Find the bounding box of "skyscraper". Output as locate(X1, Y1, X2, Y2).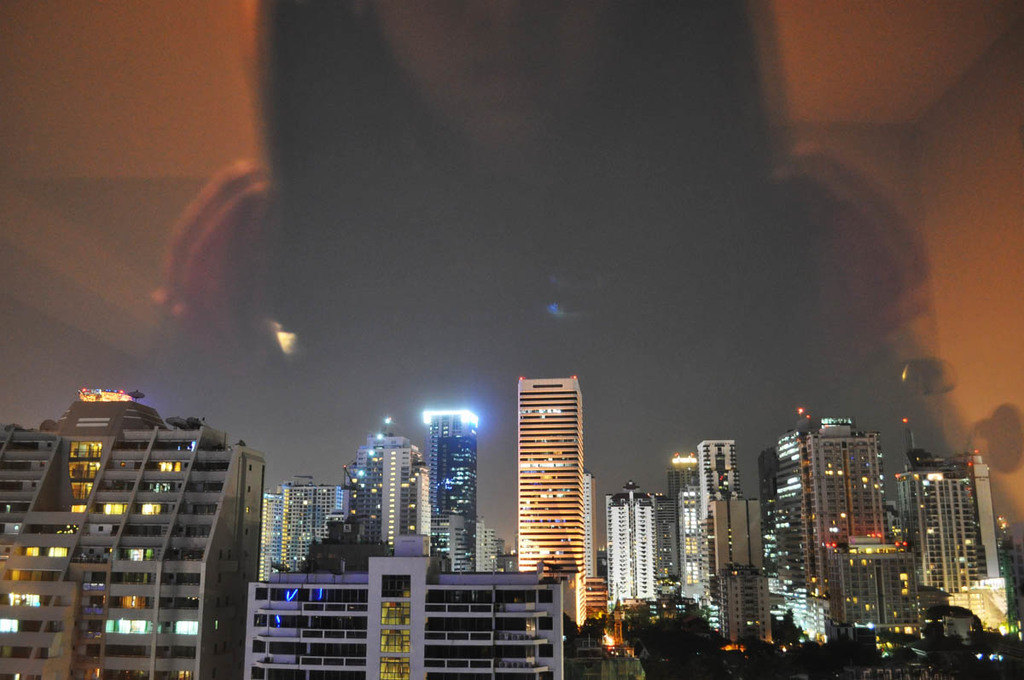
locate(0, 368, 264, 679).
